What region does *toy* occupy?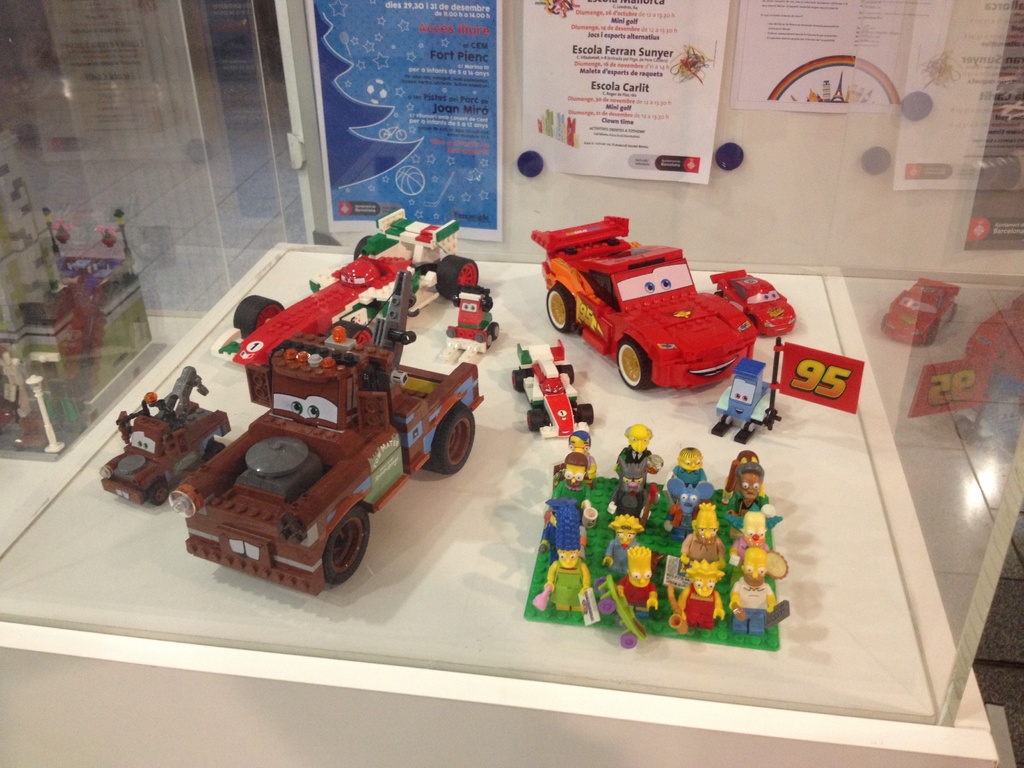
box=[152, 240, 484, 606].
